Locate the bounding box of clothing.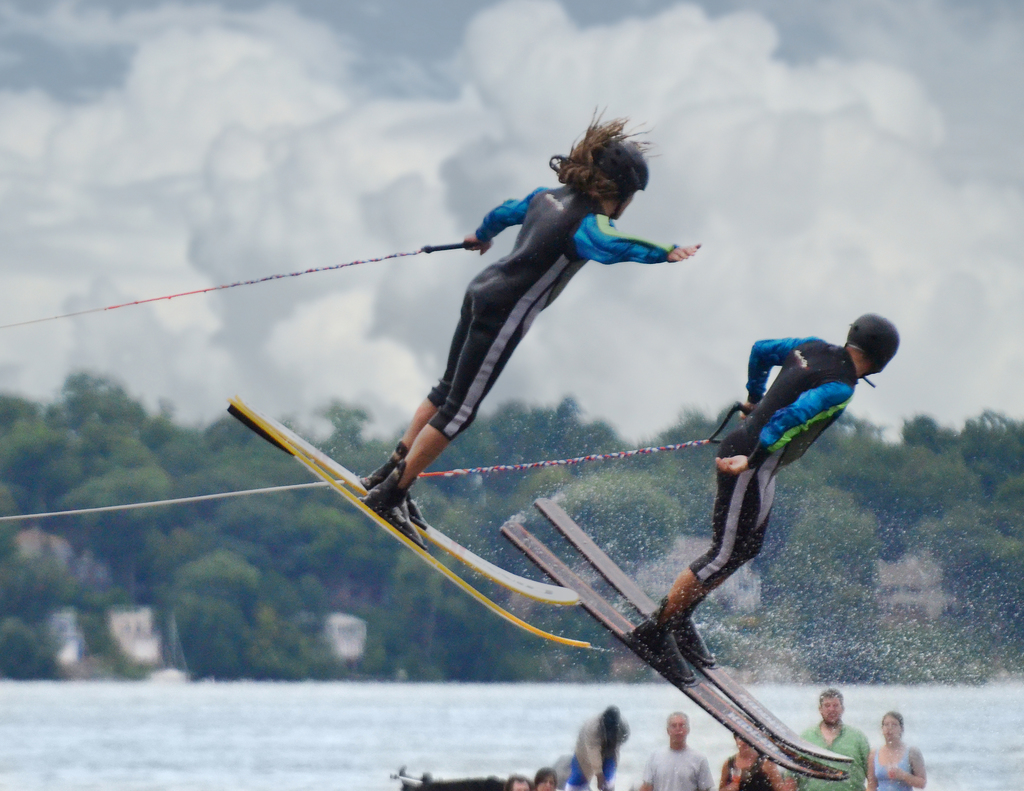
Bounding box: (left=872, top=742, right=913, bottom=790).
